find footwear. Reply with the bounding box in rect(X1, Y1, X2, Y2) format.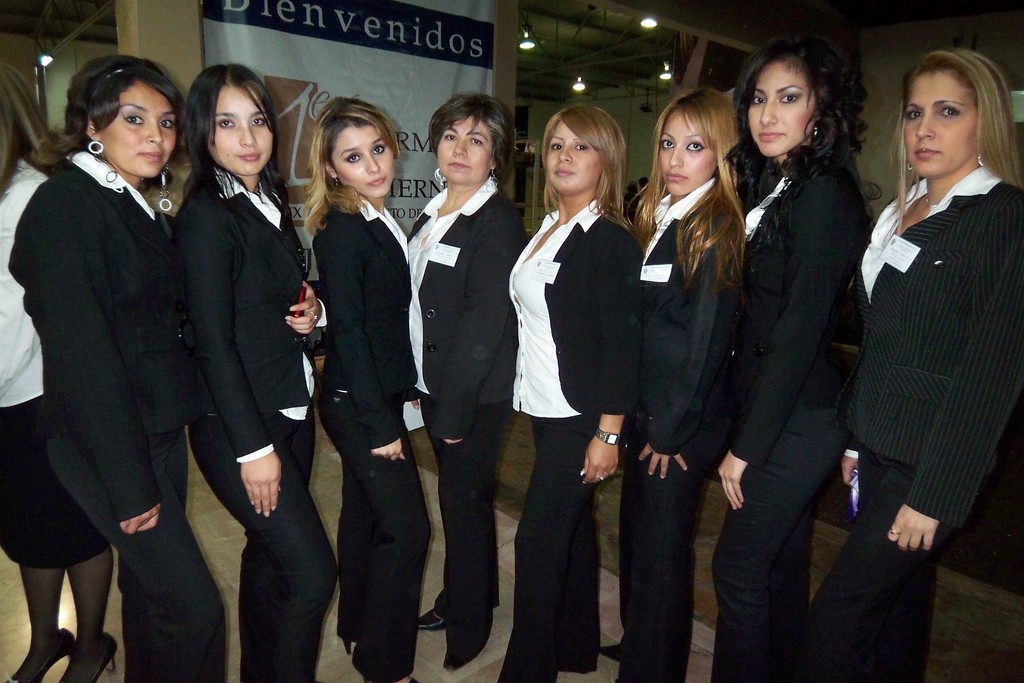
rect(404, 679, 419, 682).
